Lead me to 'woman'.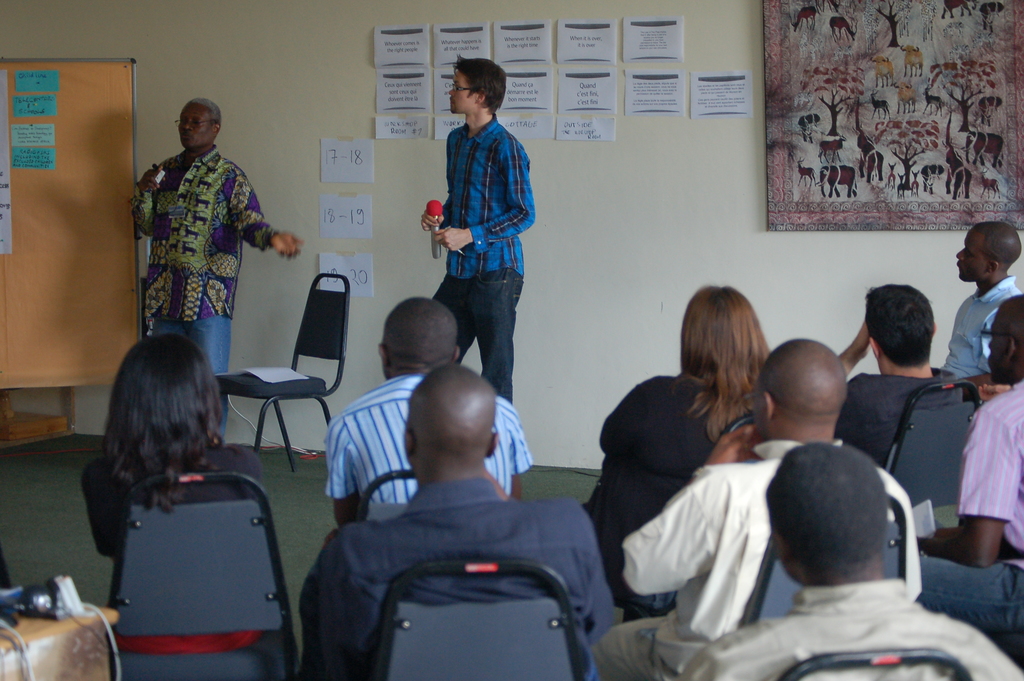
Lead to {"left": 67, "top": 325, "right": 287, "bottom": 666}.
